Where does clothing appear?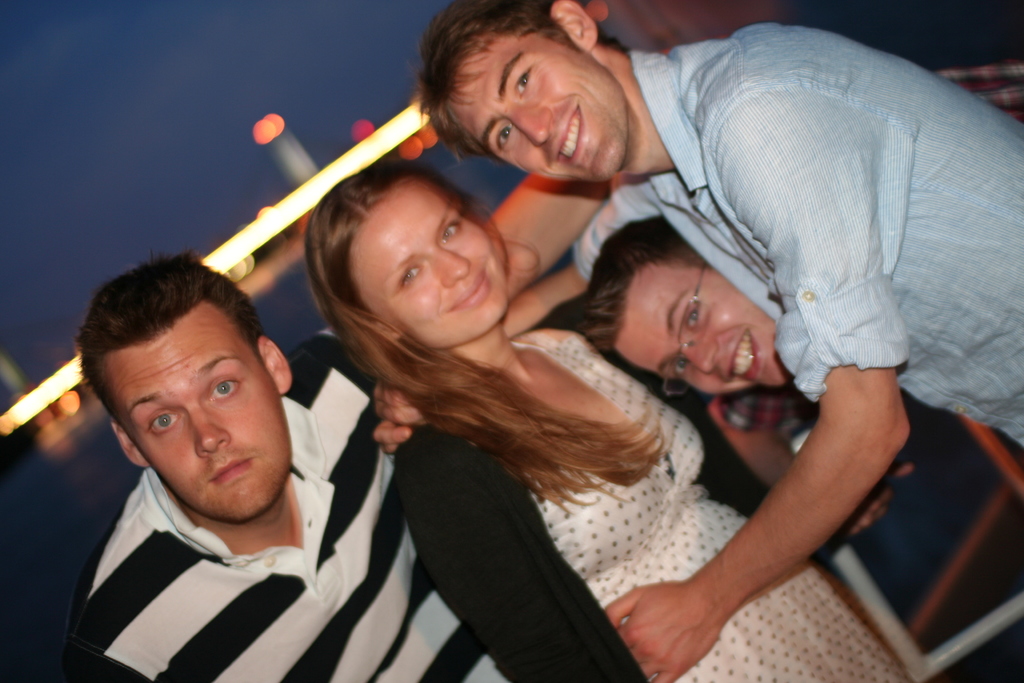
Appears at region(399, 313, 921, 682).
